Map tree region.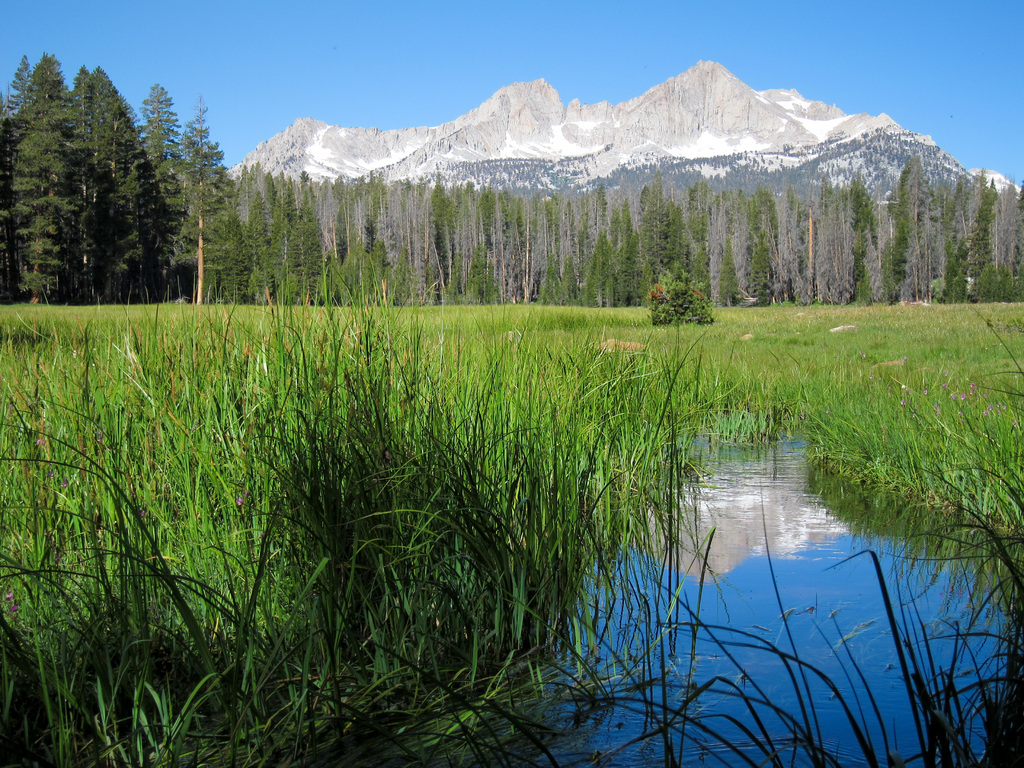
Mapped to x1=690, y1=191, x2=713, y2=240.
